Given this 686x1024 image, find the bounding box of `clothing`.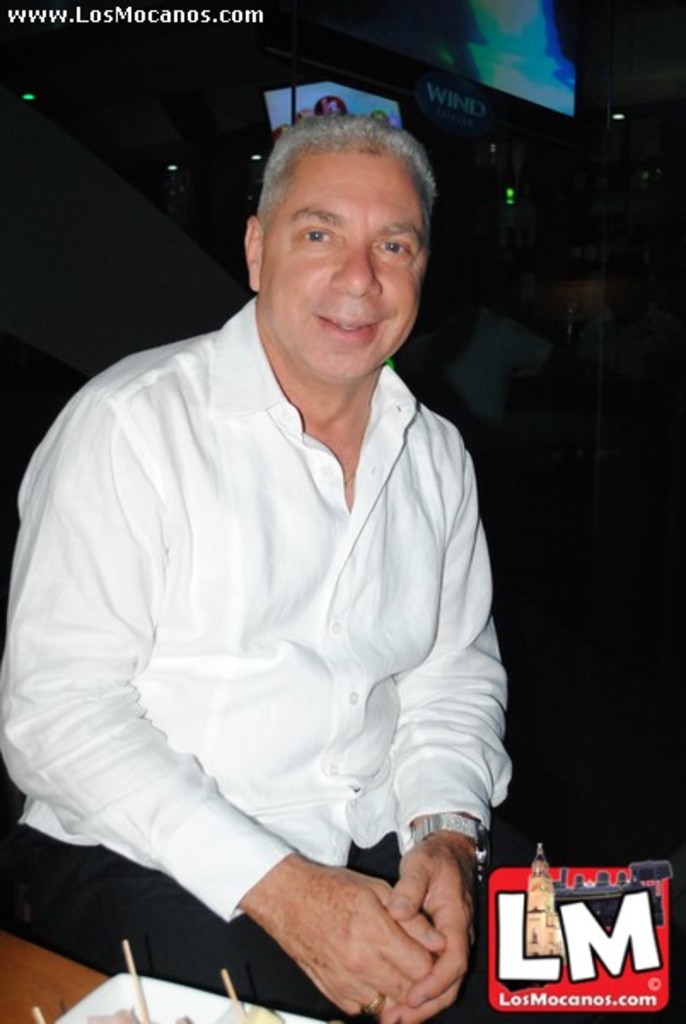
x1=67 y1=350 x2=490 y2=988.
